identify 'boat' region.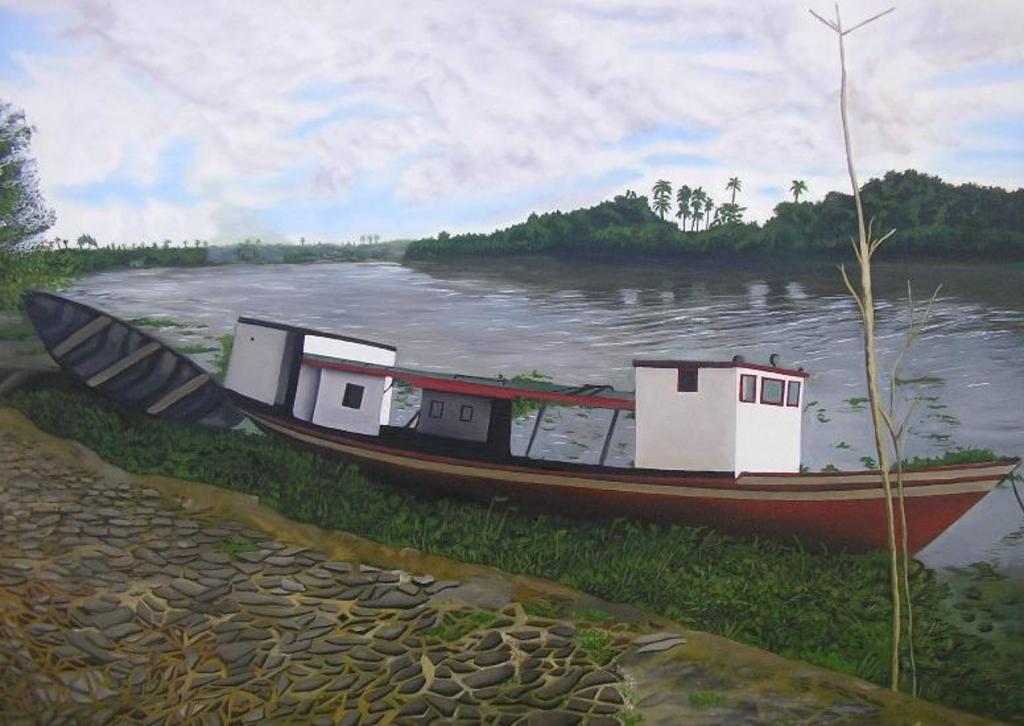
Region: BBox(220, 309, 1023, 564).
